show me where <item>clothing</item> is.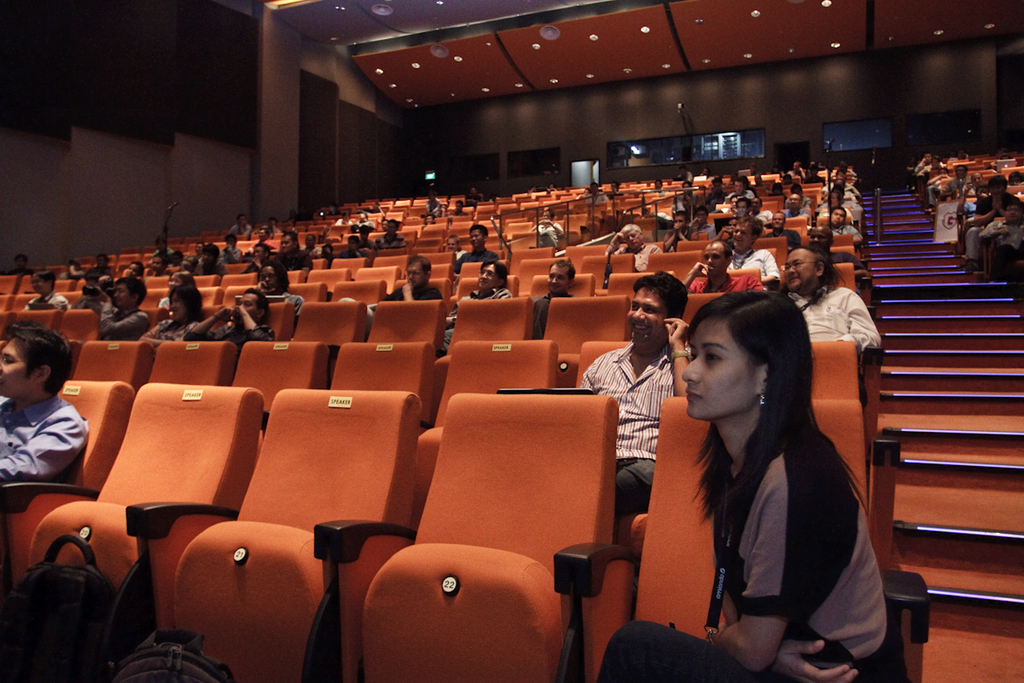
<item>clothing</item> is at {"x1": 466, "y1": 193, "x2": 484, "y2": 208}.
